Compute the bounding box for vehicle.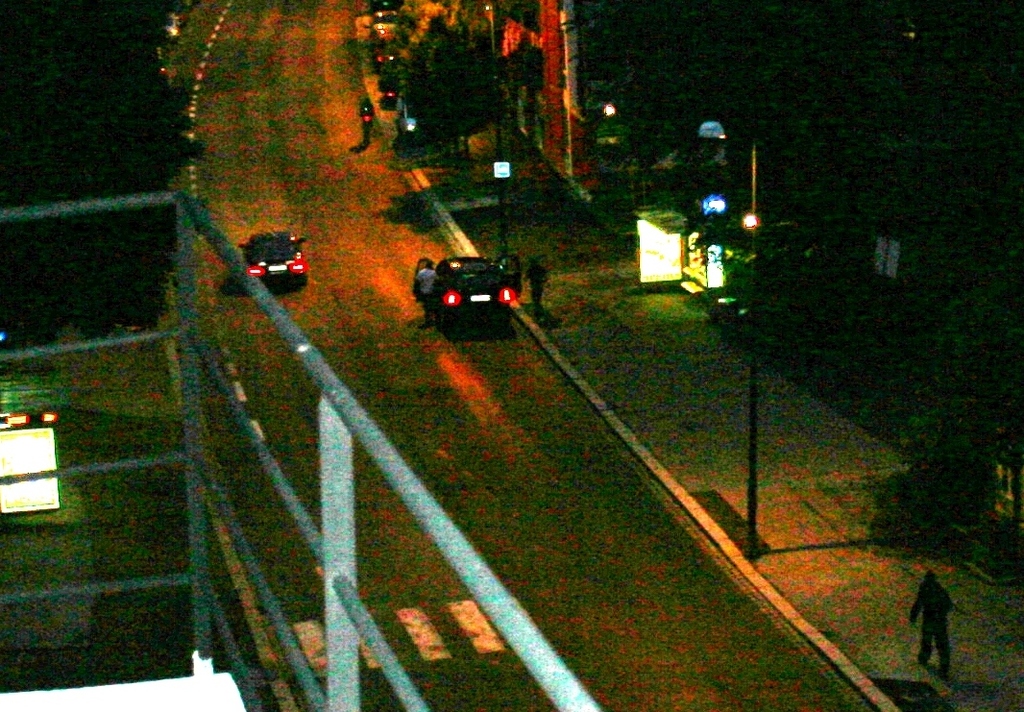
[408,253,520,315].
